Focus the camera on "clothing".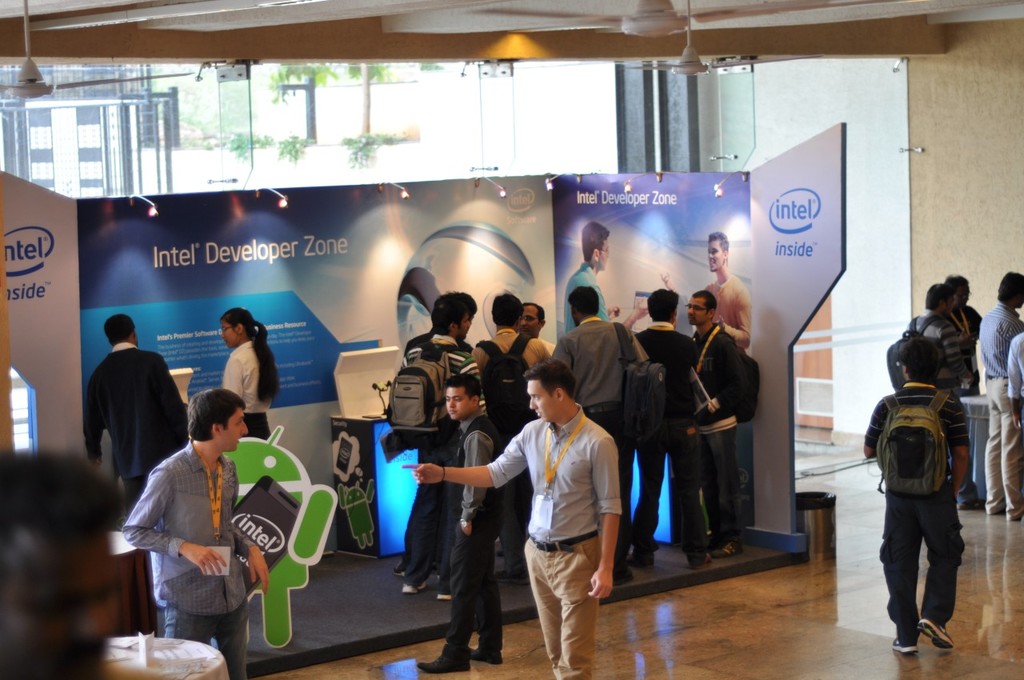
Focus region: (x1=908, y1=317, x2=981, y2=455).
